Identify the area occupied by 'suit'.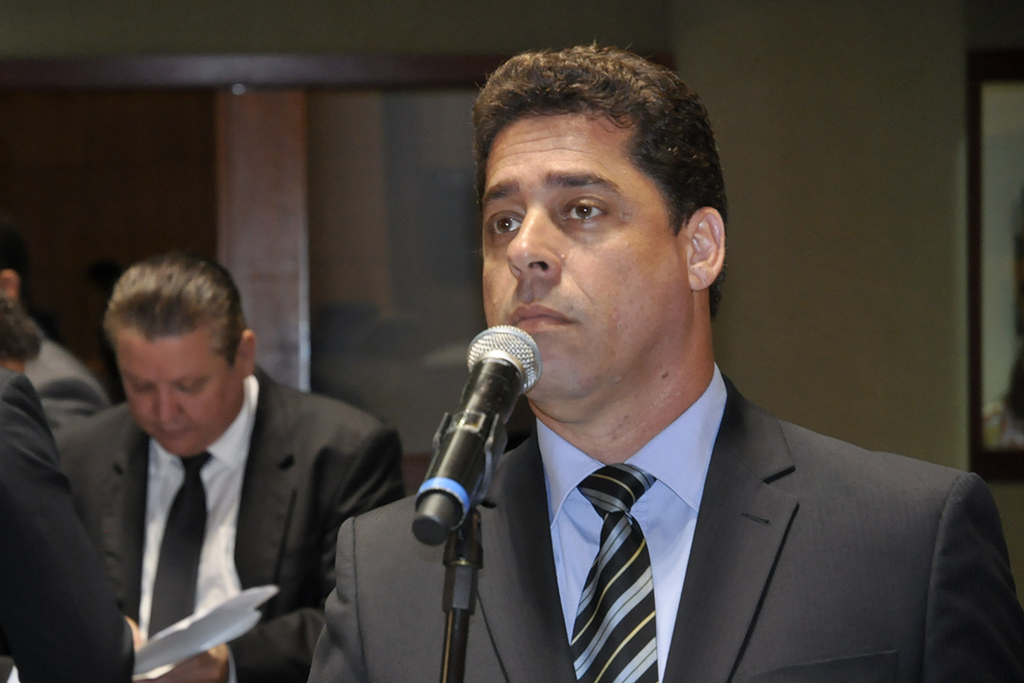
Area: (left=0, top=366, right=137, bottom=682).
